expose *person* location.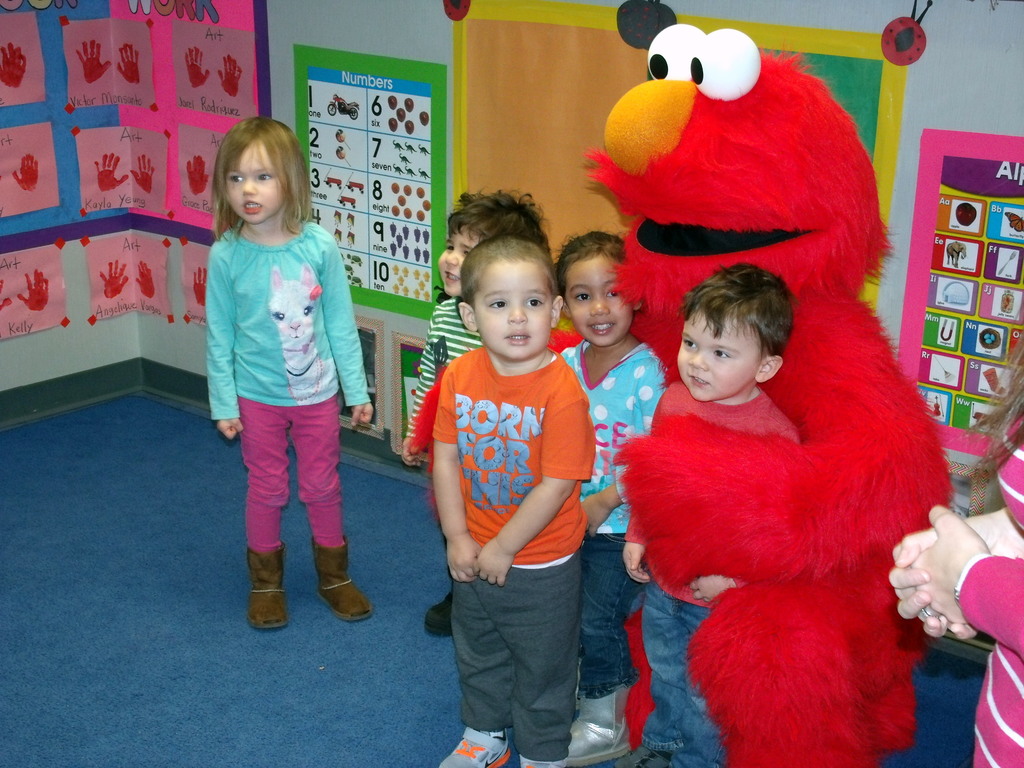
Exposed at crop(429, 234, 596, 767).
